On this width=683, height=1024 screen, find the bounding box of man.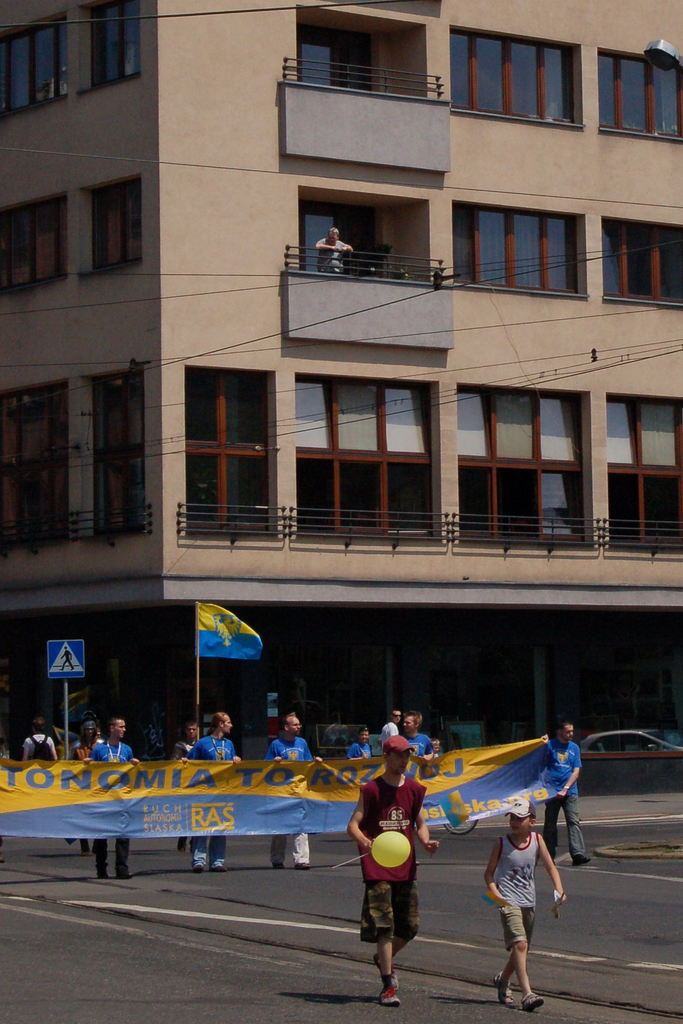
Bounding box: box(262, 713, 322, 870).
